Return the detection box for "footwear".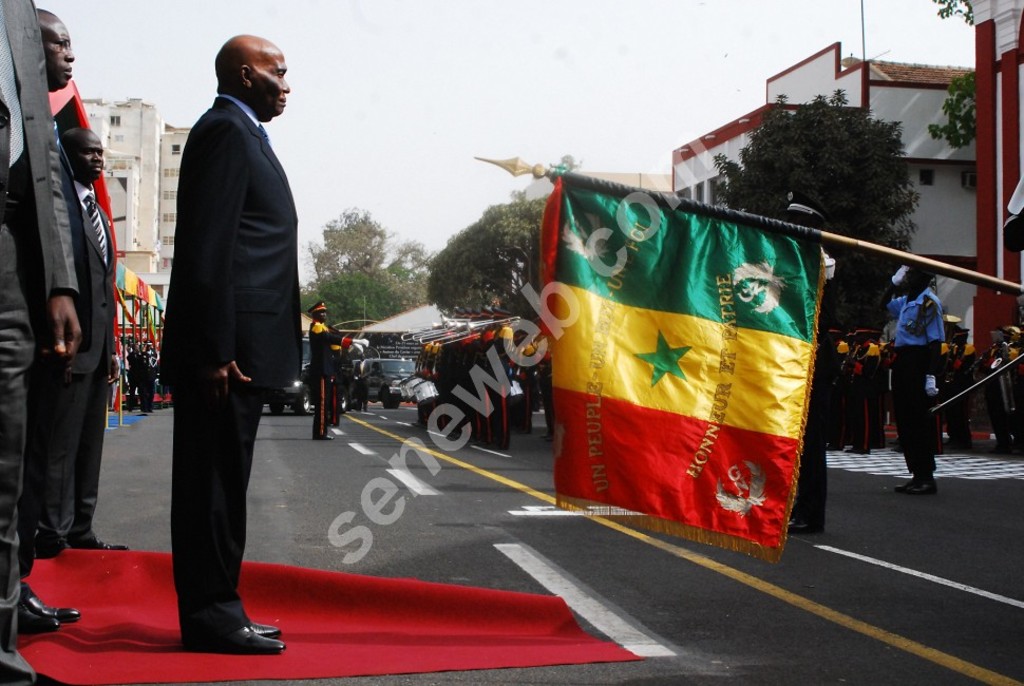
x1=791, y1=514, x2=818, y2=535.
